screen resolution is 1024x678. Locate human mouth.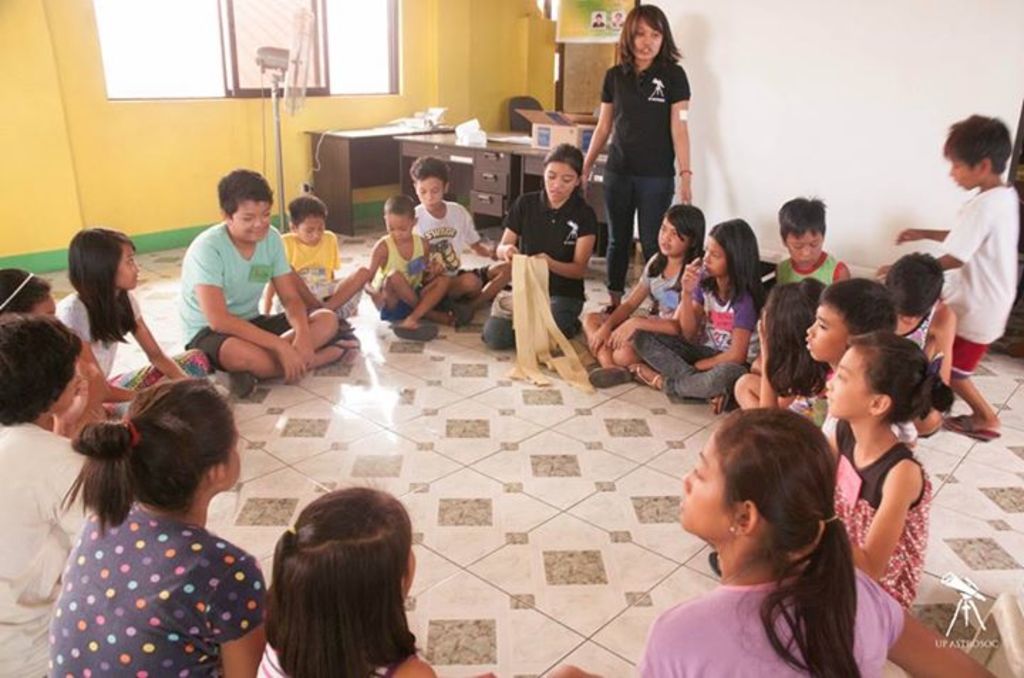
bbox(804, 338, 816, 355).
